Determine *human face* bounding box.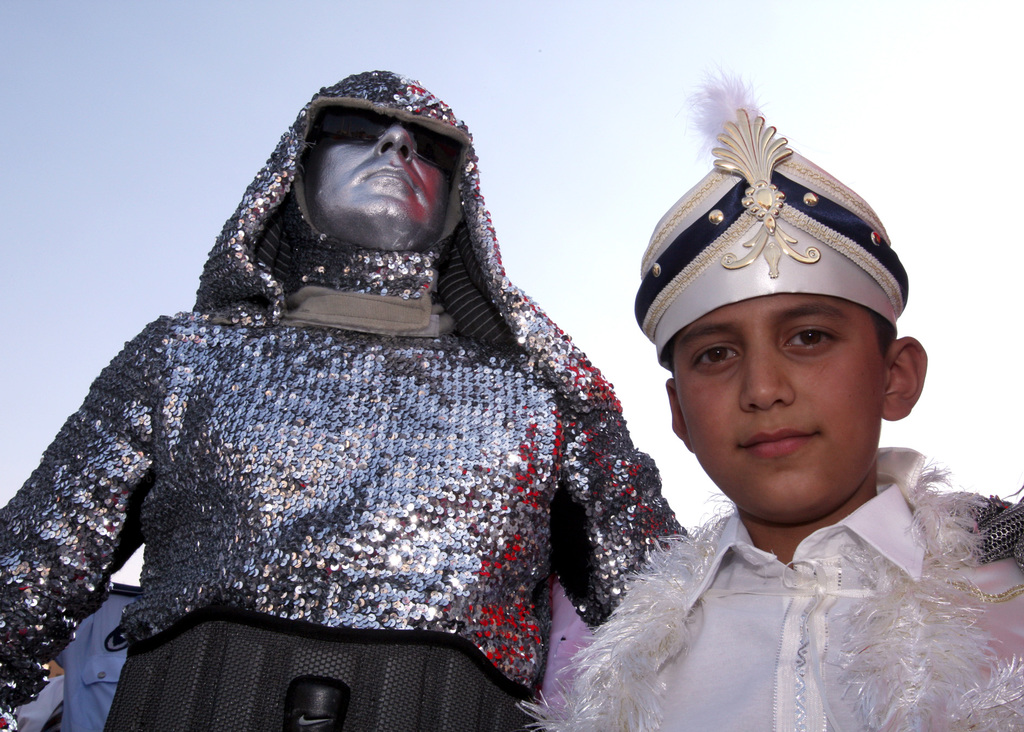
Determined: {"left": 668, "top": 294, "right": 887, "bottom": 521}.
